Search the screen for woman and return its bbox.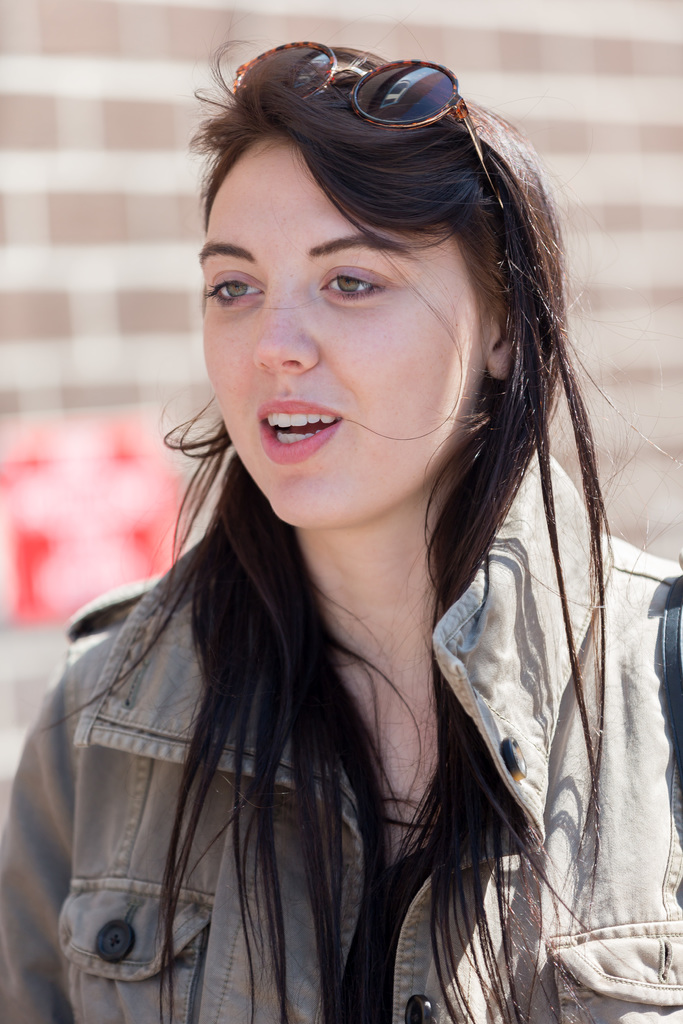
Found: detection(20, 39, 651, 1016).
